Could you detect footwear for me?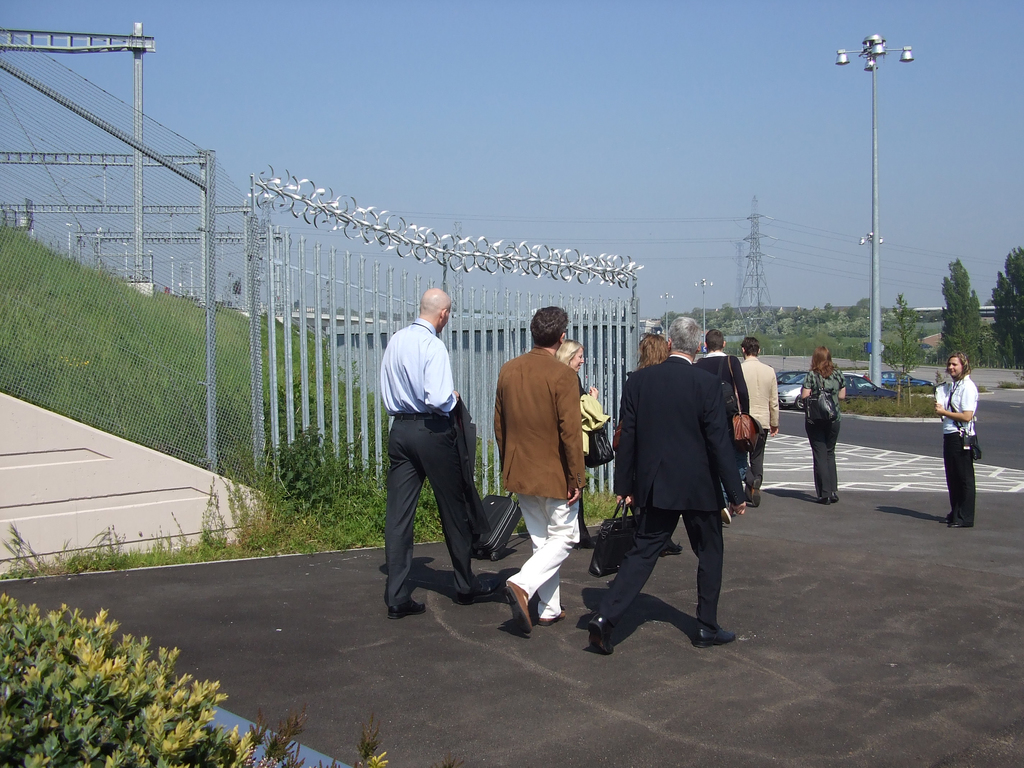
Detection result: (388,598,425,622).
